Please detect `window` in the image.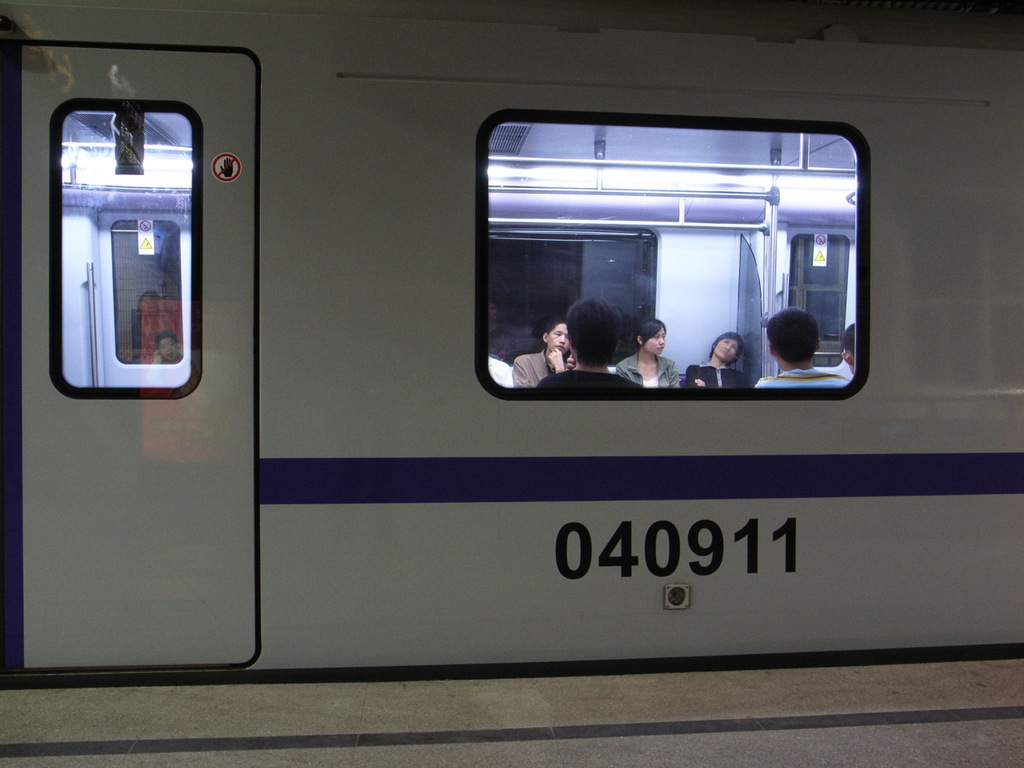
[x1=467, y1=110, x2=878, y2=416].
